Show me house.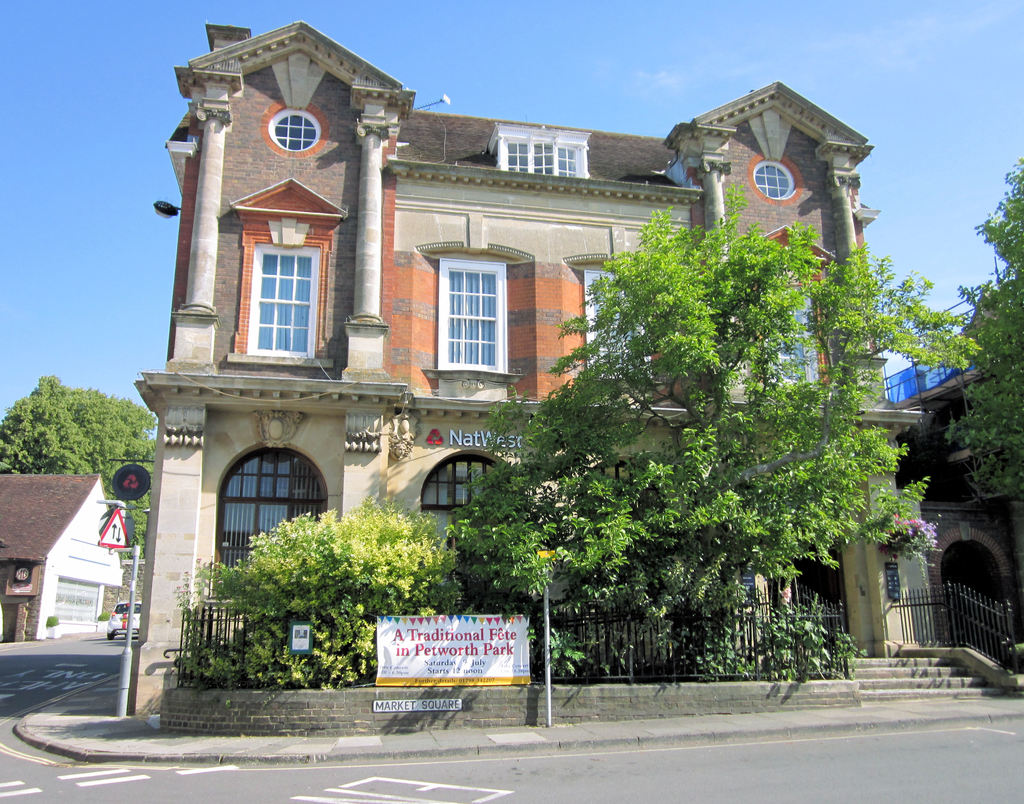
house is here: box=[0, 466, 120, 645].
